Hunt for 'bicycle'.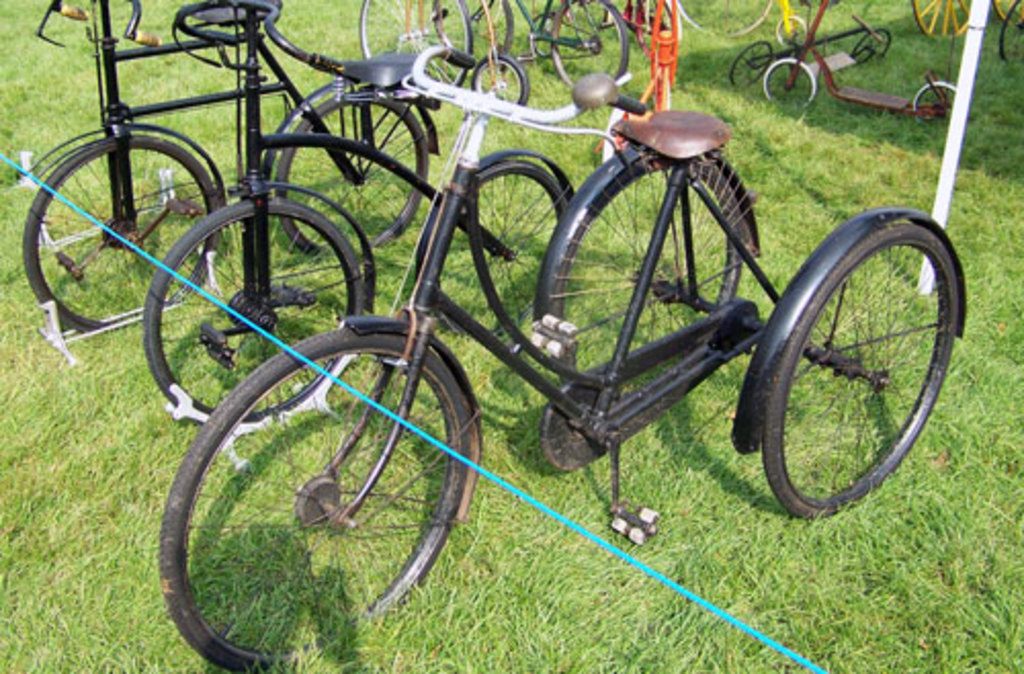
Hunted down at select_region(895, 0, 1022, 45).
